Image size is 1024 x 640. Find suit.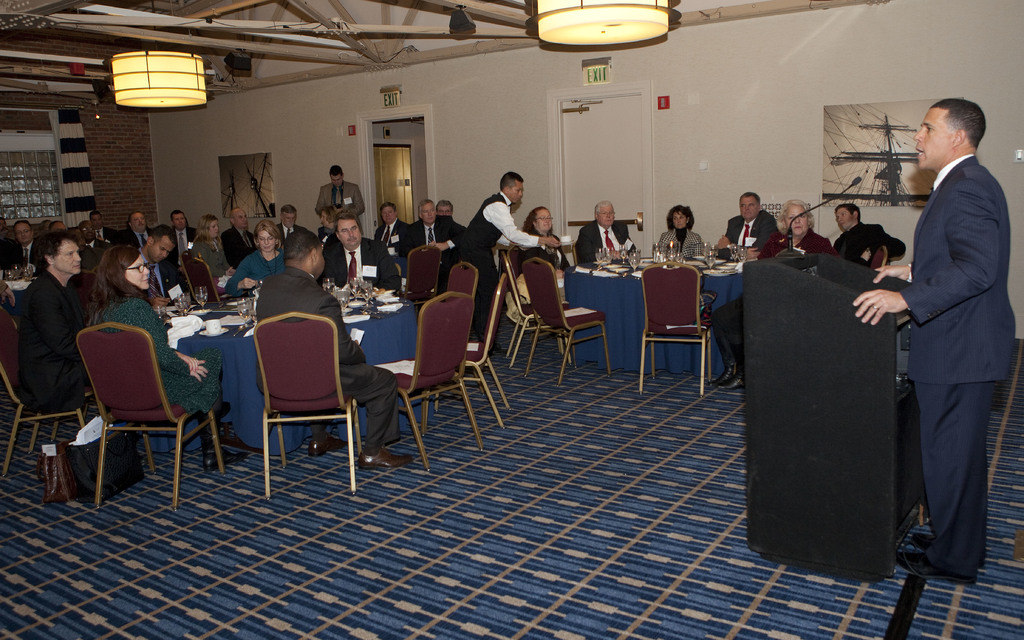
(255,266,403,448).
